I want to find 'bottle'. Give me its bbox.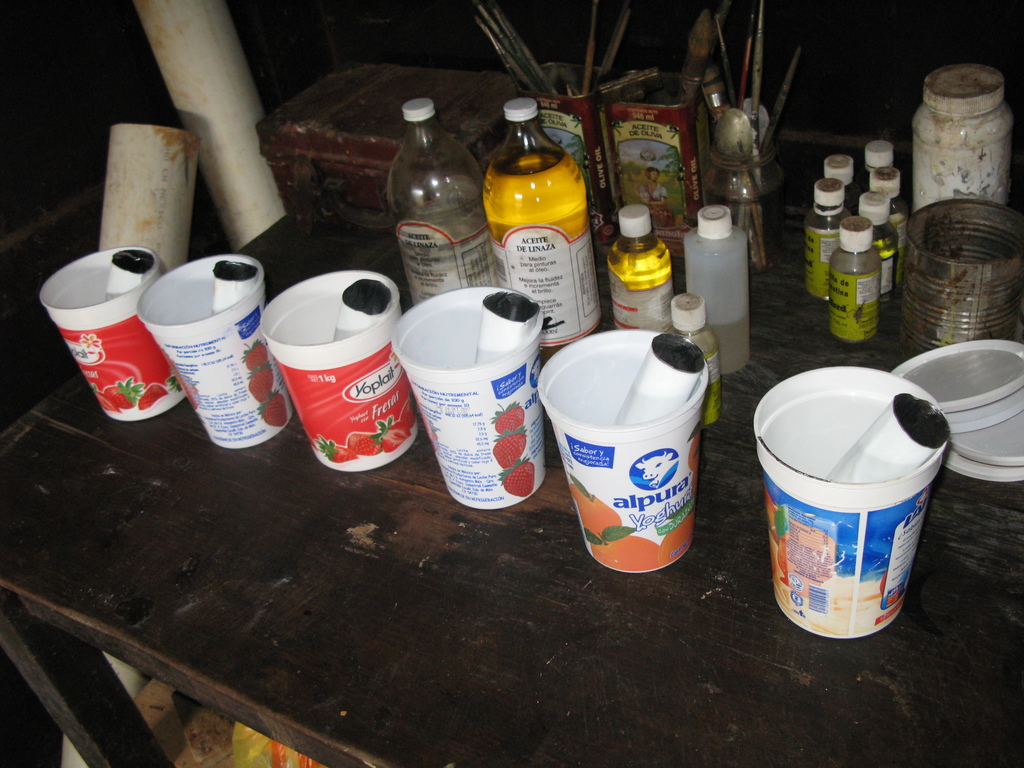
826 216 884 342.
